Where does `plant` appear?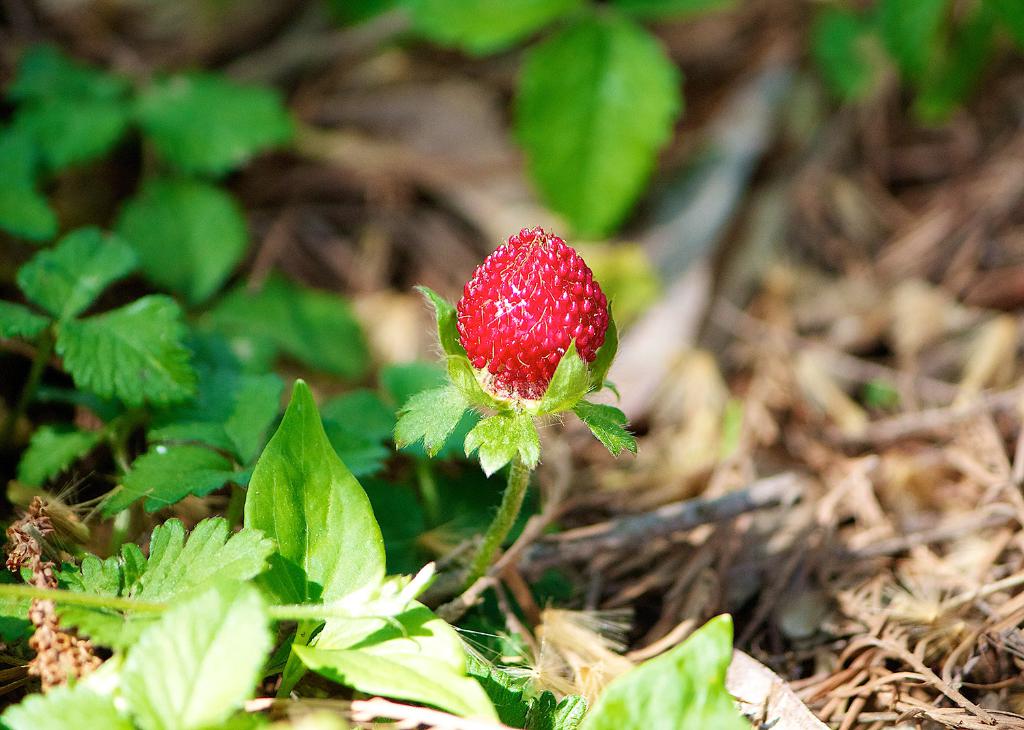
Appears at {"x1": 805, "y1": 0, "x2": 1023, "y2": 126}.
